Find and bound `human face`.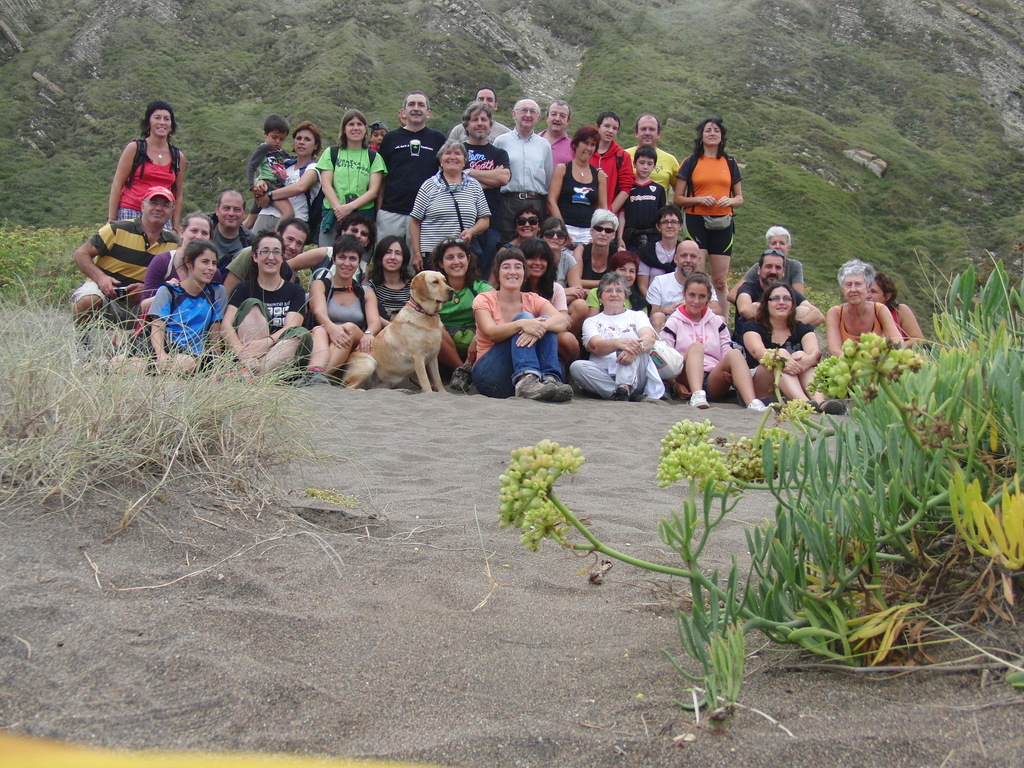
Bound: bbox(476, 90, 496, 112).
